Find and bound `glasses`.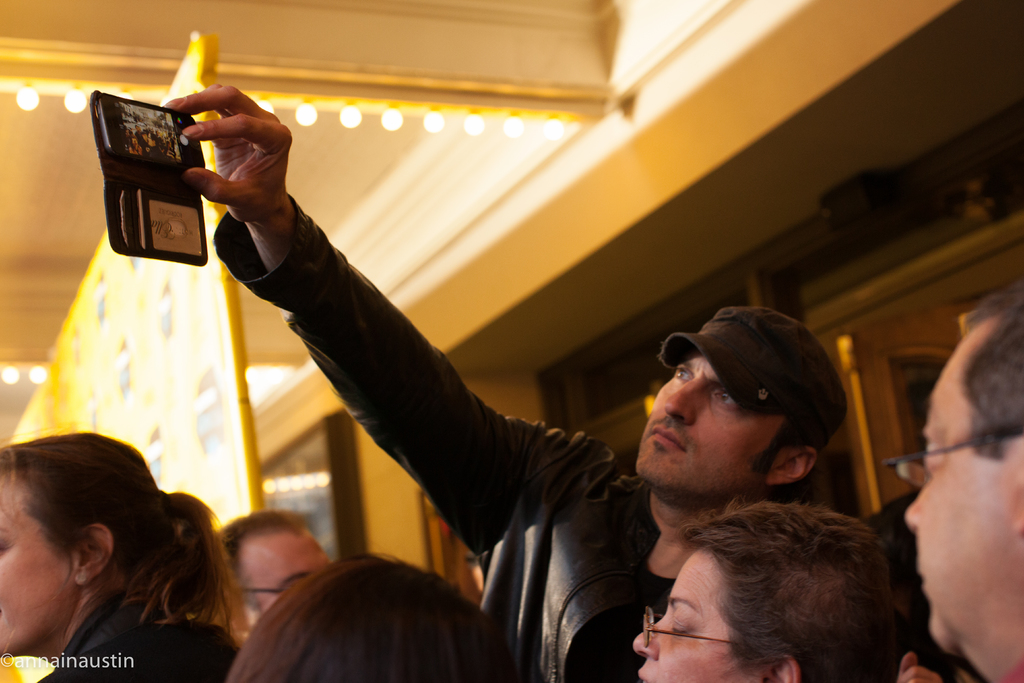
Bound: select_region(884, 442, 972, 488).
